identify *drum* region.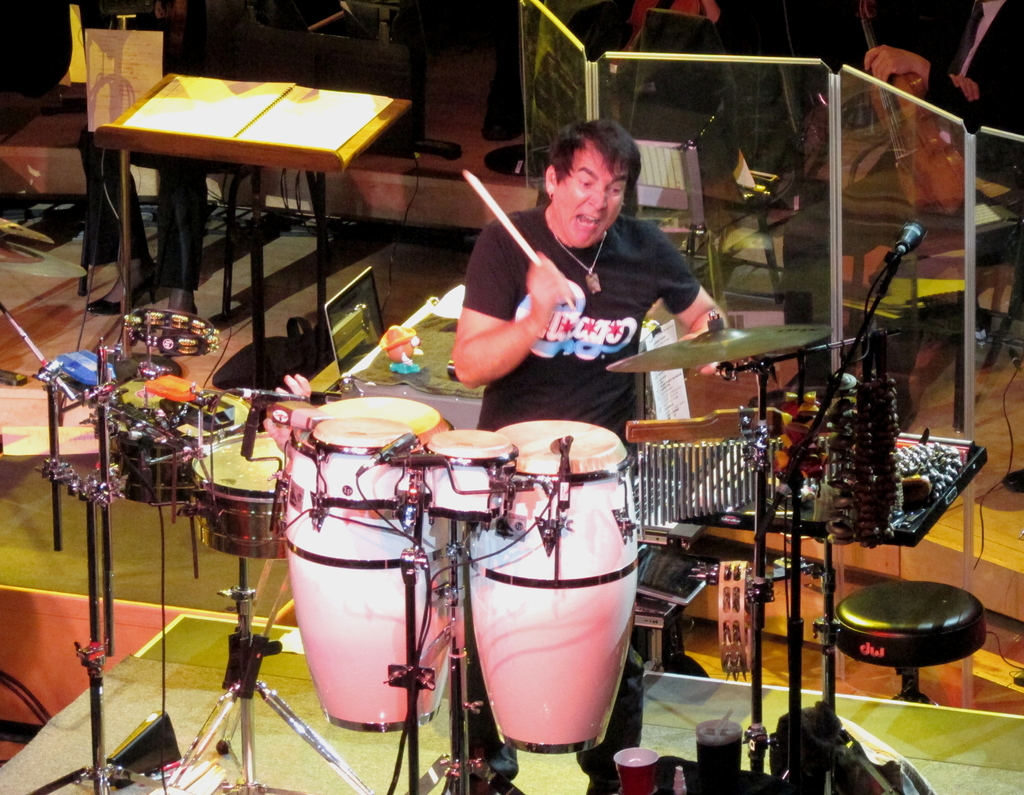
Region: pyautogui.locateOnScreen(79, 382, 246, 502).
